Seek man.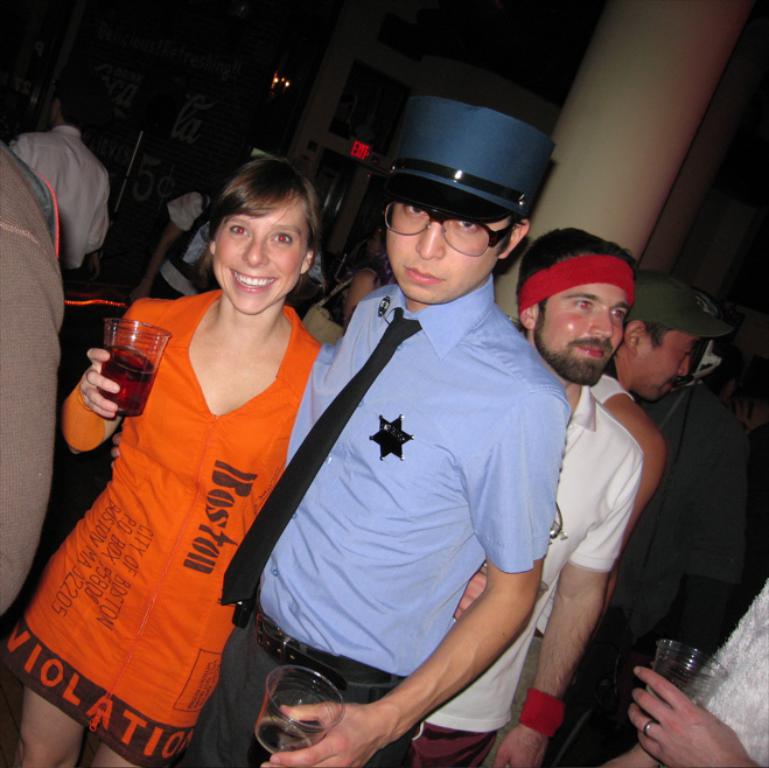
(left=11, top=82, right=111, bottom=282).
